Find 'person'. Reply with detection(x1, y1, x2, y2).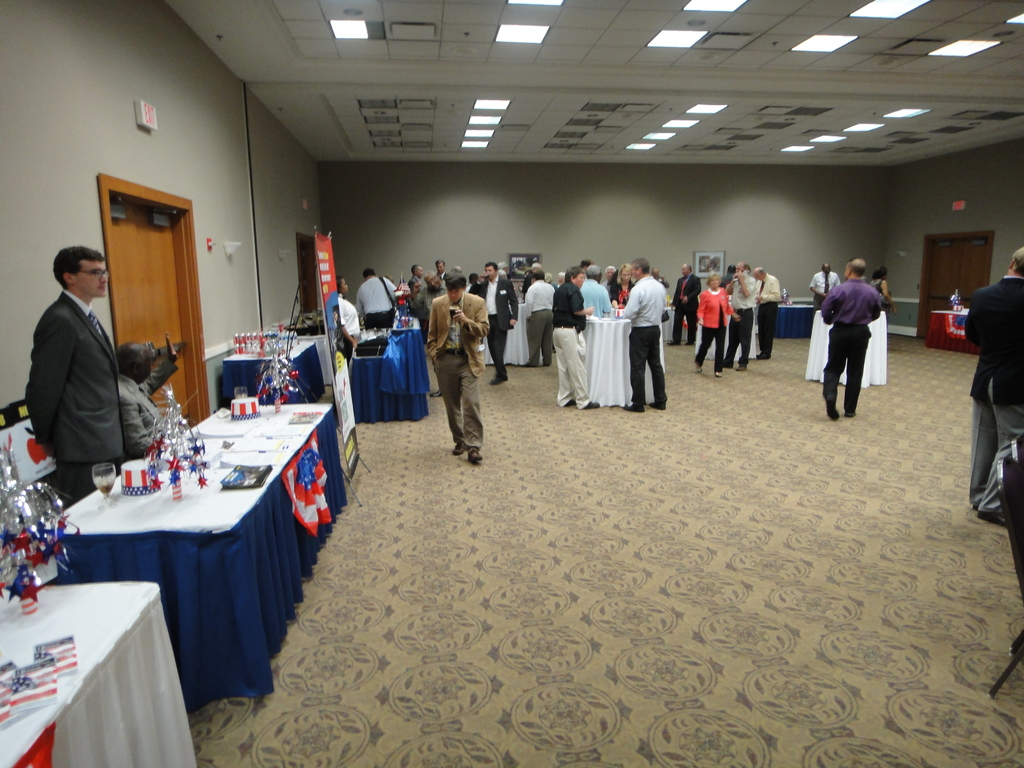
detection(872, 263, 890, 307).
